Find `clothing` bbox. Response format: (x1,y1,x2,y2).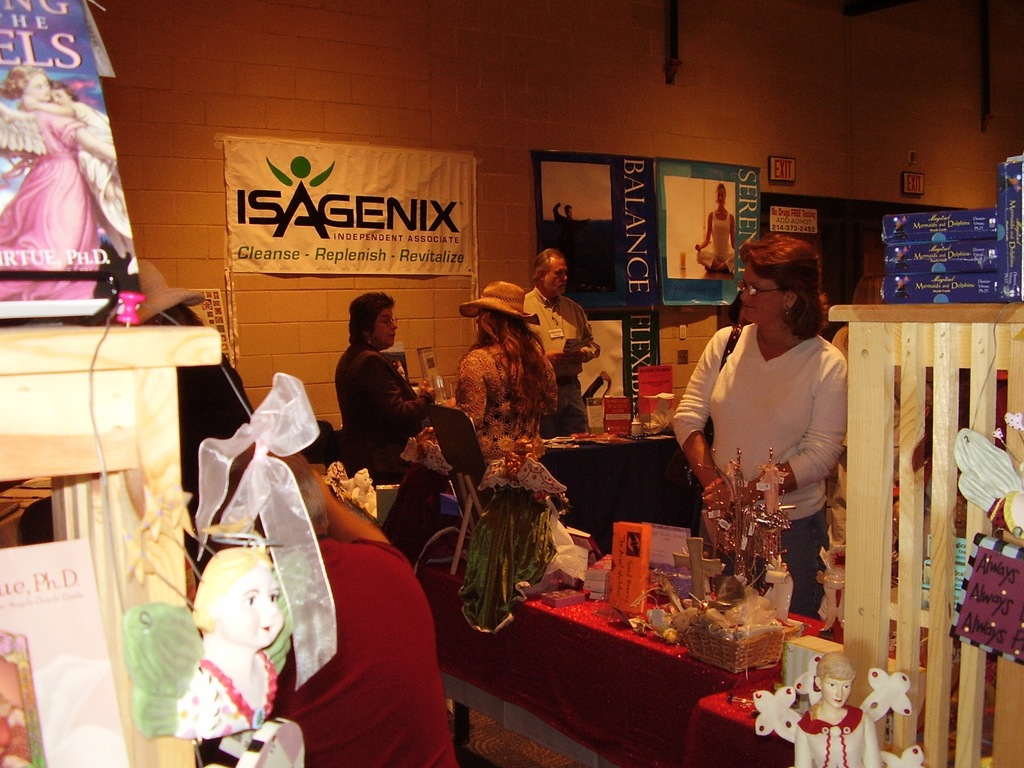
(697,210,737,275).
